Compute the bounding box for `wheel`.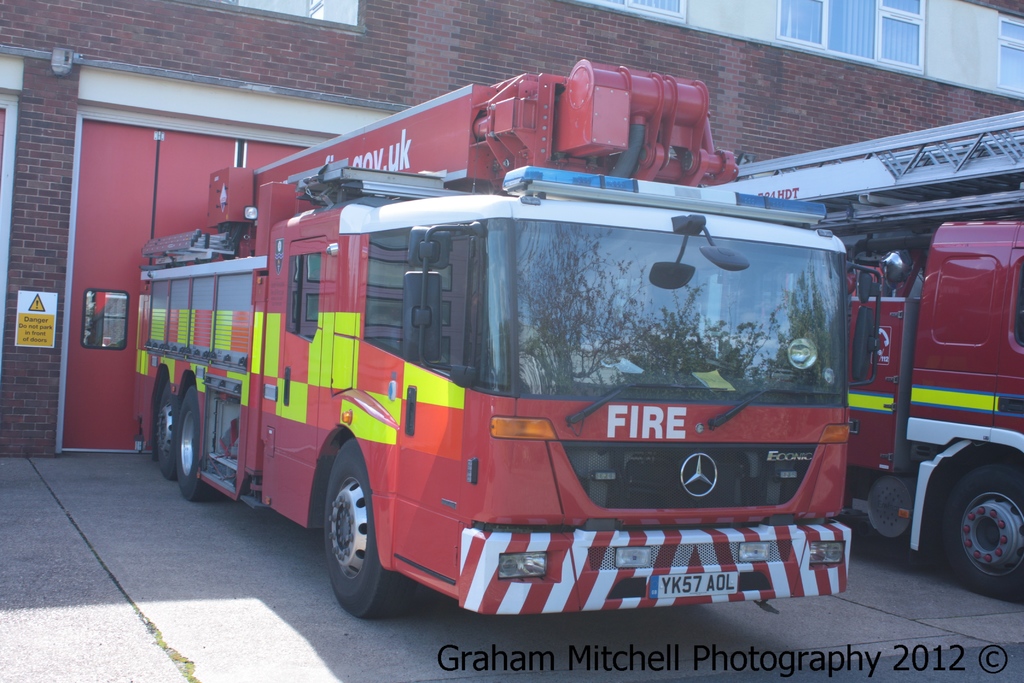
rect(941, 463, 1023, 602).
